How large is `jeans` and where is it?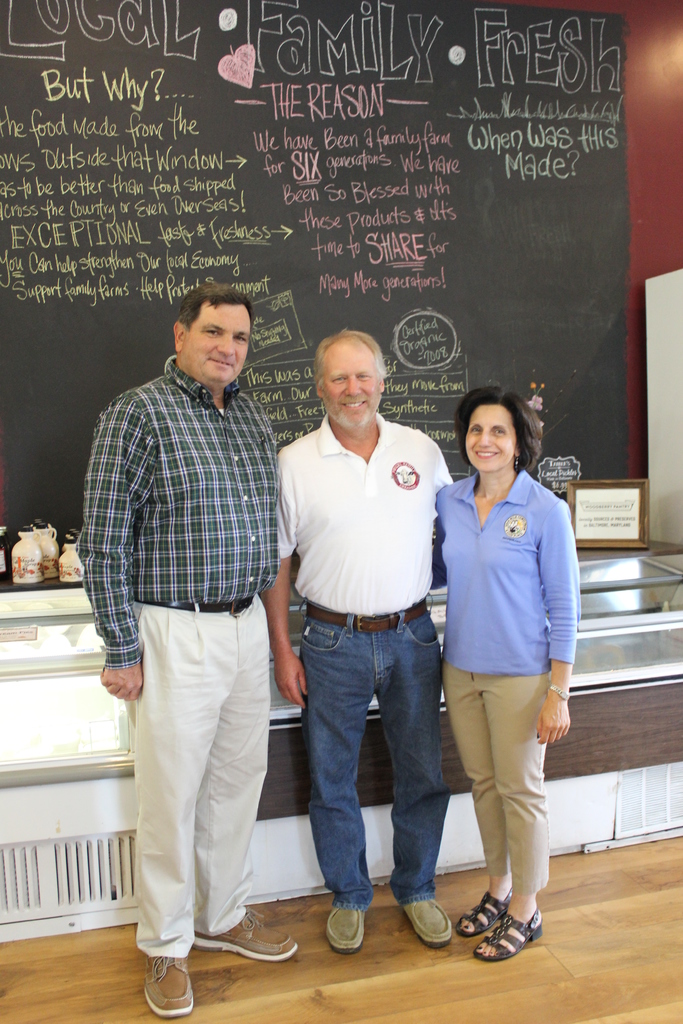
Bounding box: x1=288 y1=613 x2=462 y2=945.
